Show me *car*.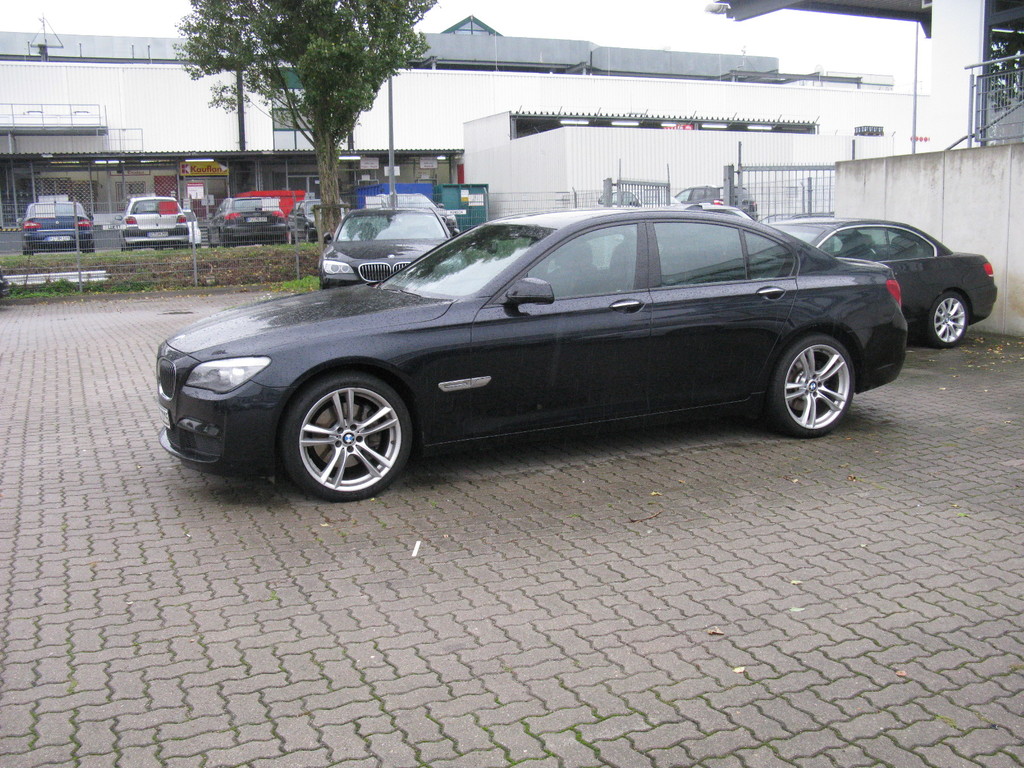
*car* is here: [left=148, top=200, right=996, bottom=502].
